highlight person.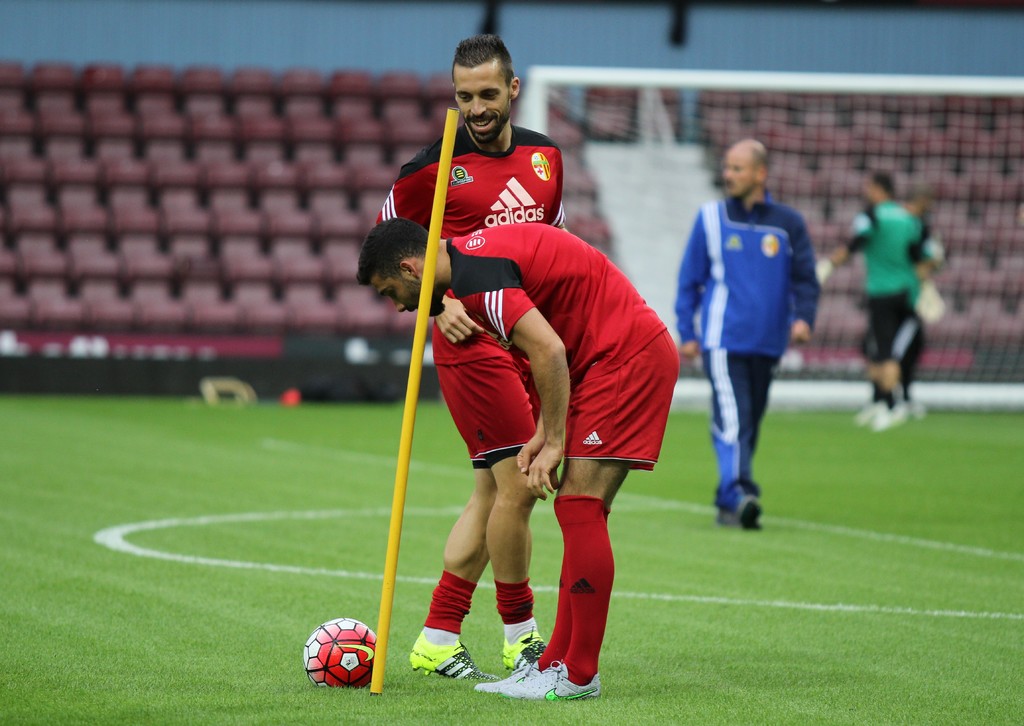
Highlighted region: detection(373, 33, 572, 685).
